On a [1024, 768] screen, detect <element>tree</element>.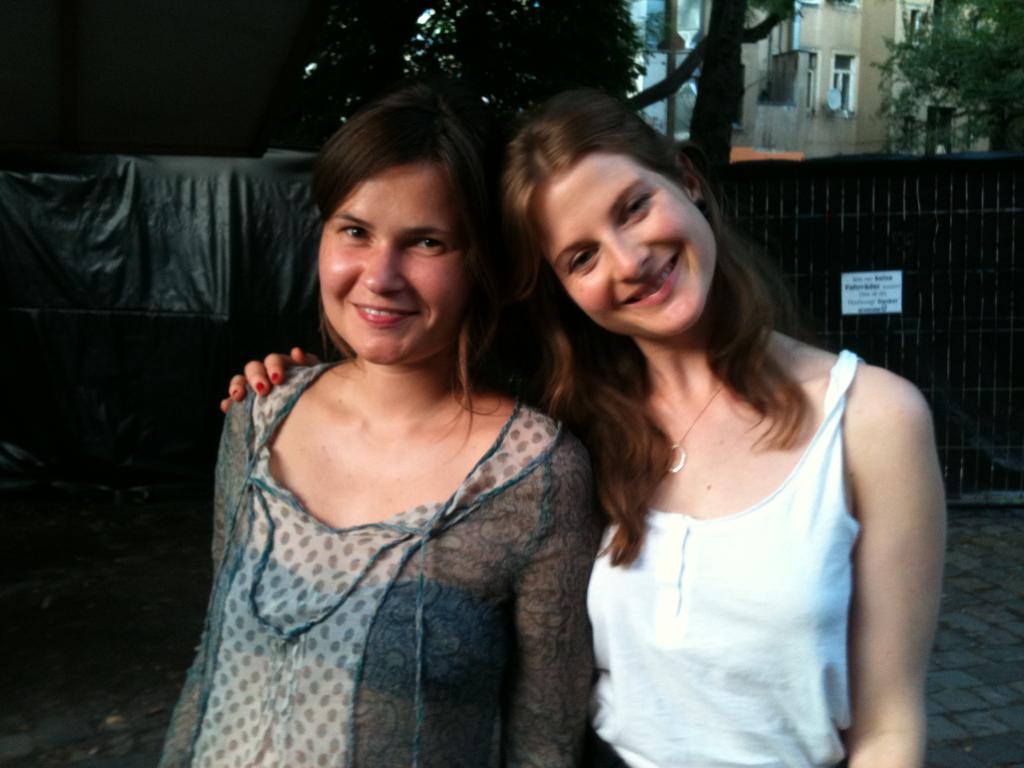
{"x1": 861, "y1": 3, "x2": 1023, "y2": 156}.
